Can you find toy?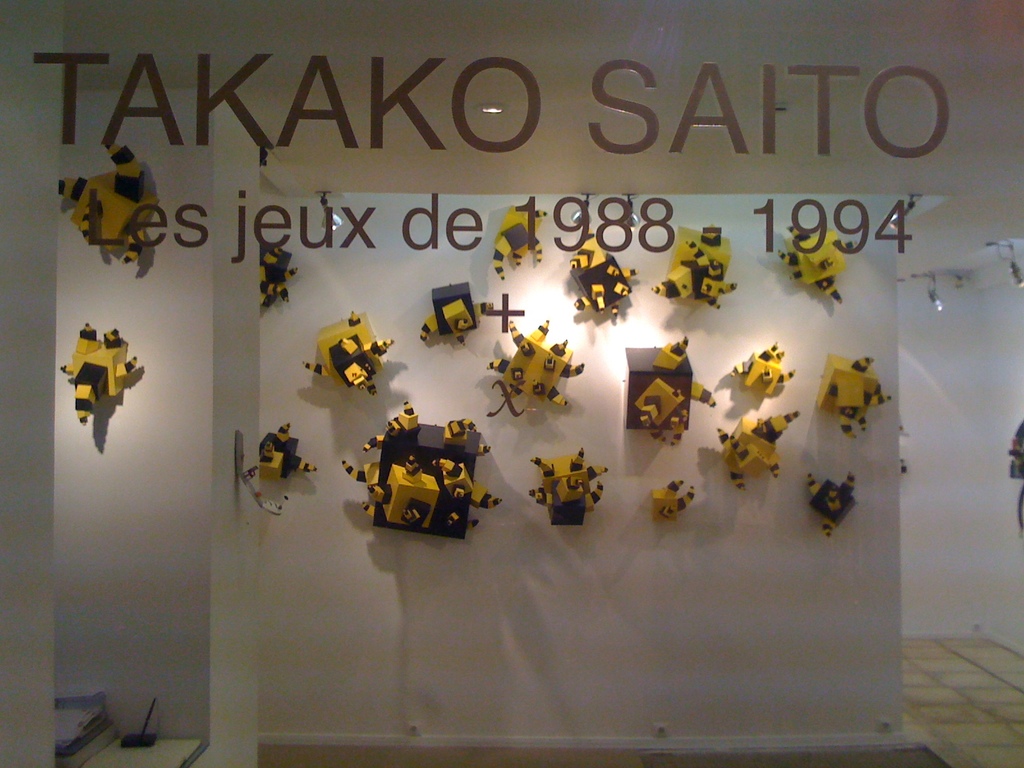
Yes, bounding box: l=529, t=447, r=607, b=527.
